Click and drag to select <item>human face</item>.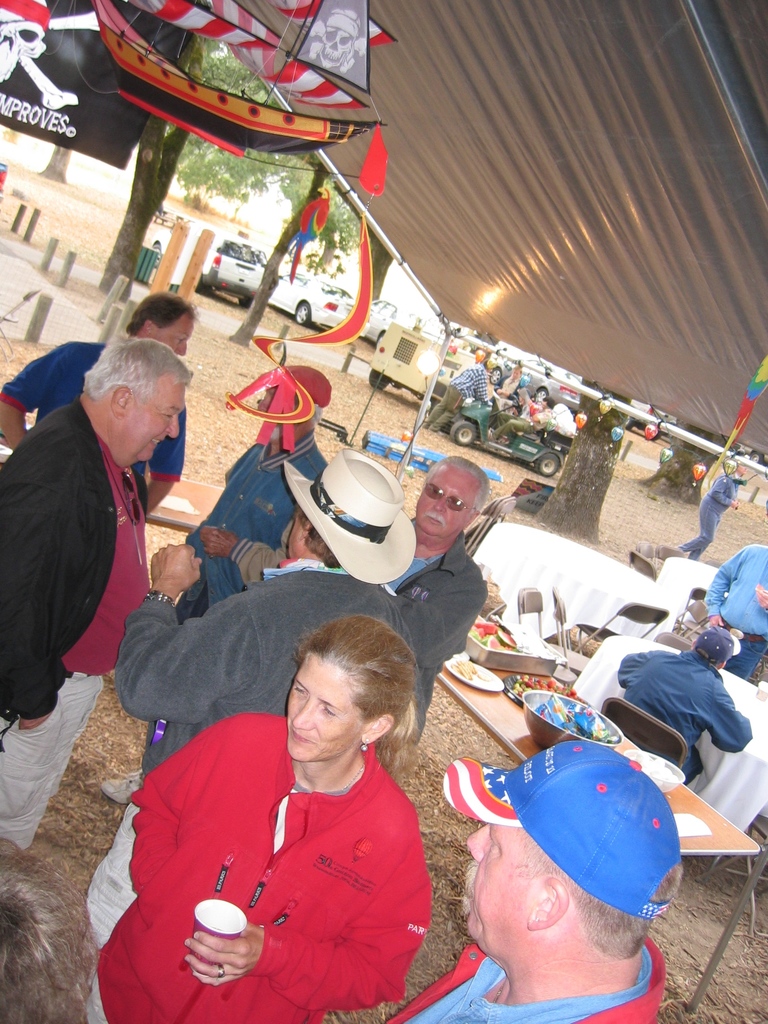
Selection: BBox(284, 655, 369, 765).
